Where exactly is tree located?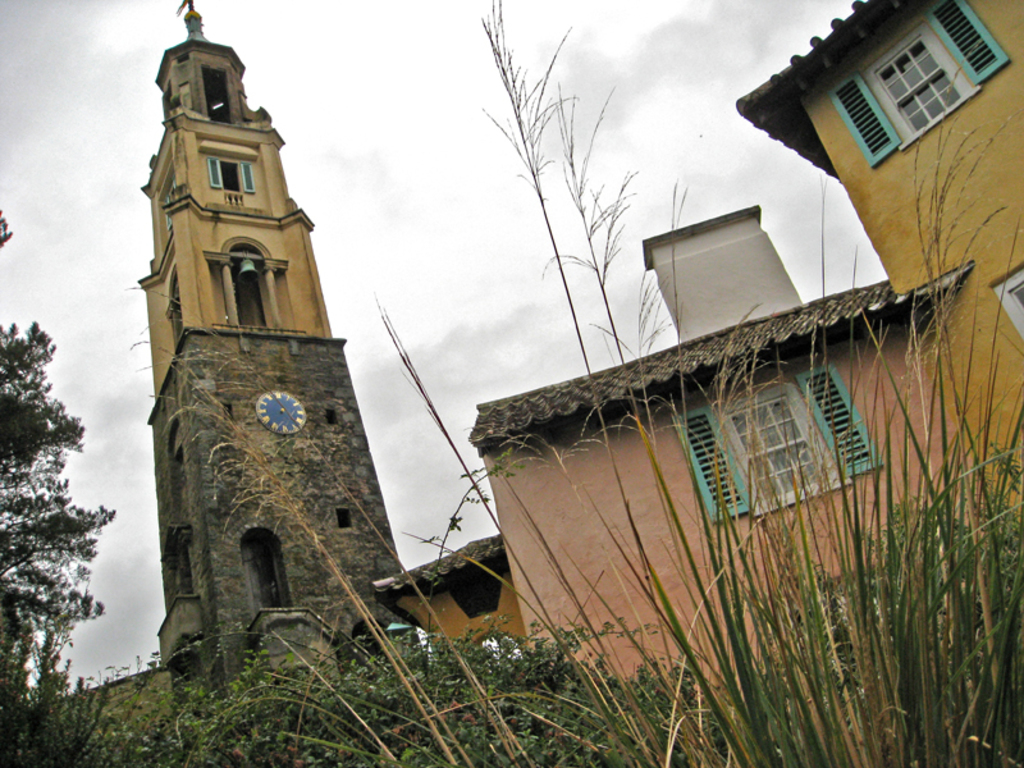
Its bounding box is [x1=0, y1=209, x2=125, y2=767].
